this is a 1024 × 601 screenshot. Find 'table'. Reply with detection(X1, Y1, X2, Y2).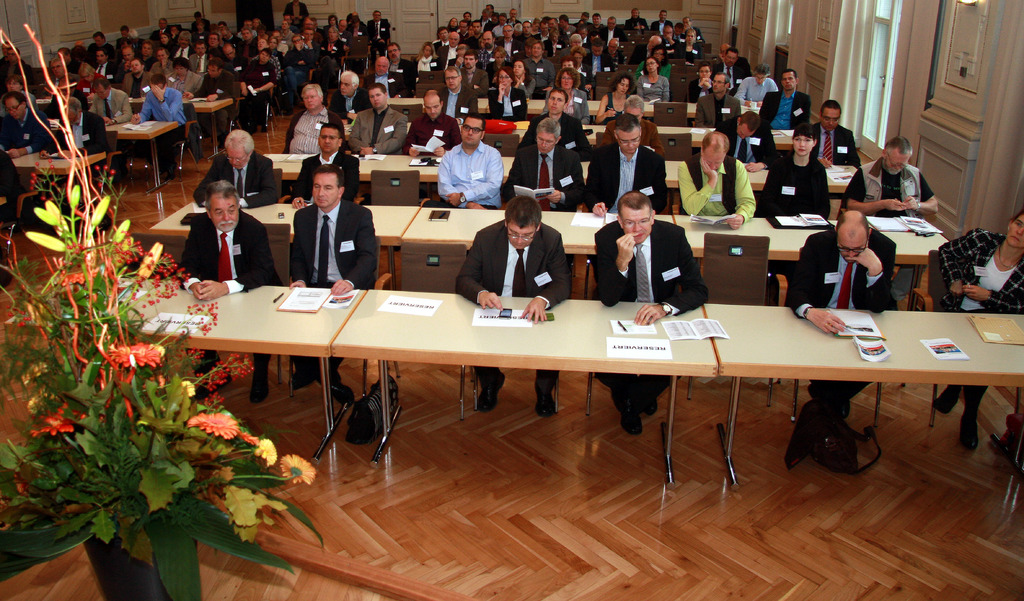
detection(673, 214, 950, 273).
